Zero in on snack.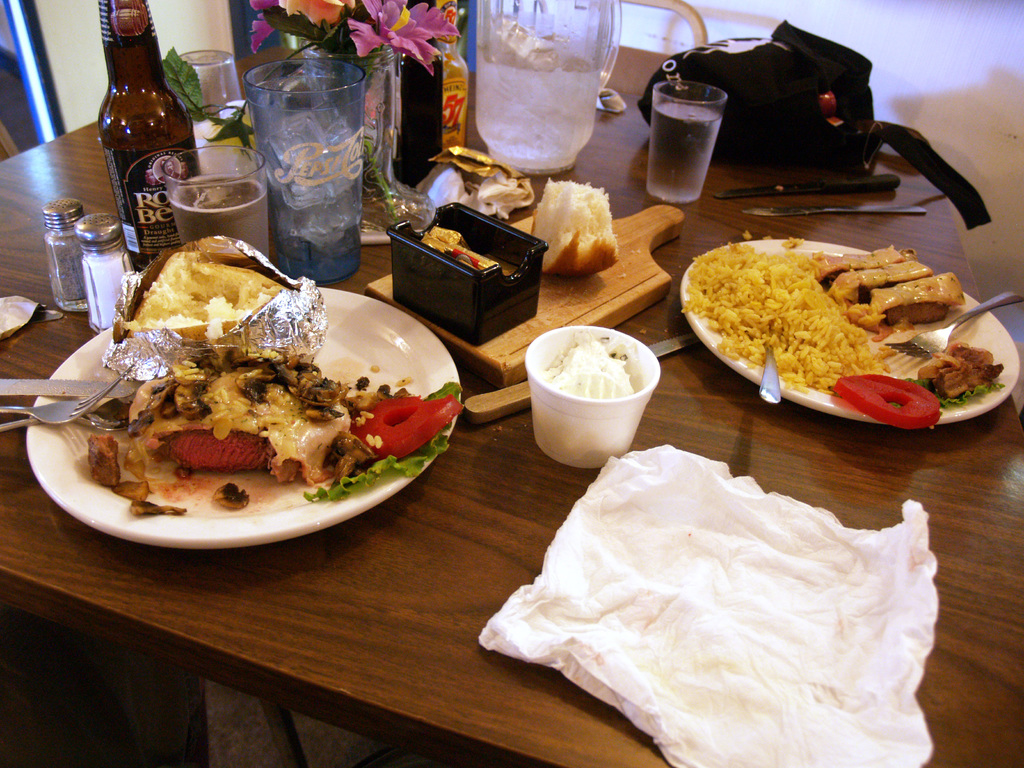
Zeroed in: (532, 179, 630, 275).
